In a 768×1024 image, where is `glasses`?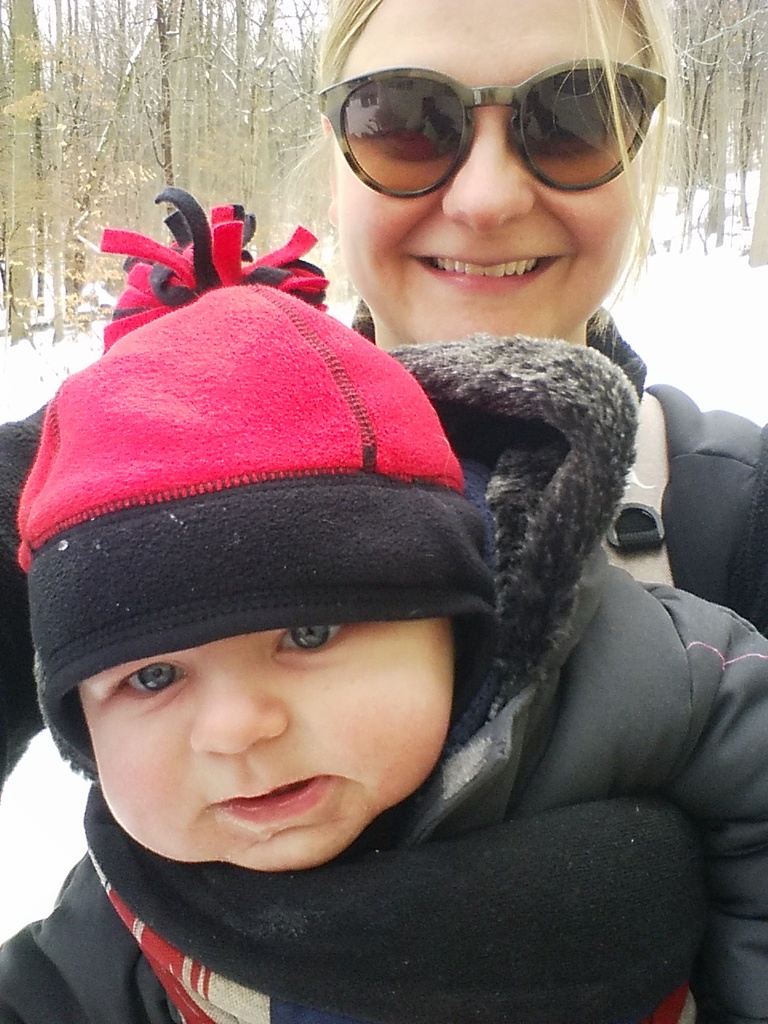
308,63,667,214.
